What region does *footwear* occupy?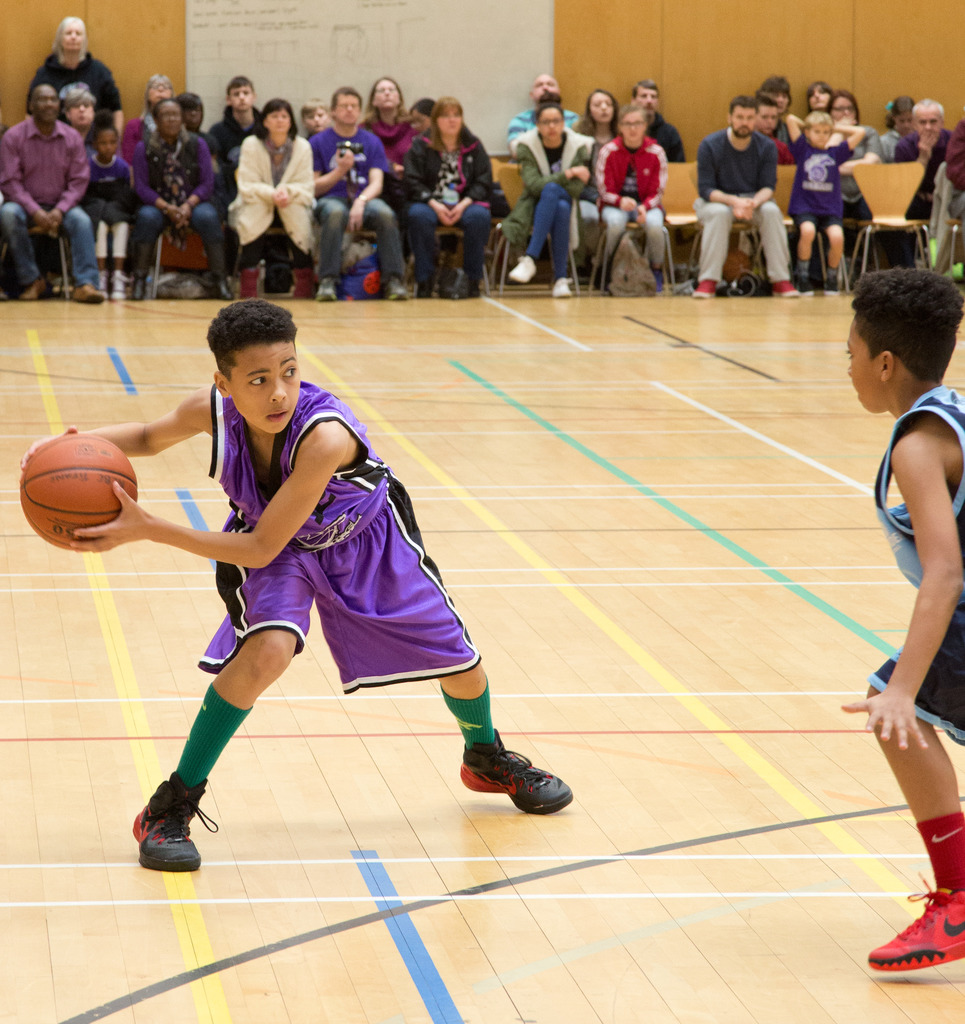
{"x1": 130, "y1": 770, "x2": 207, "y2": 875}.
